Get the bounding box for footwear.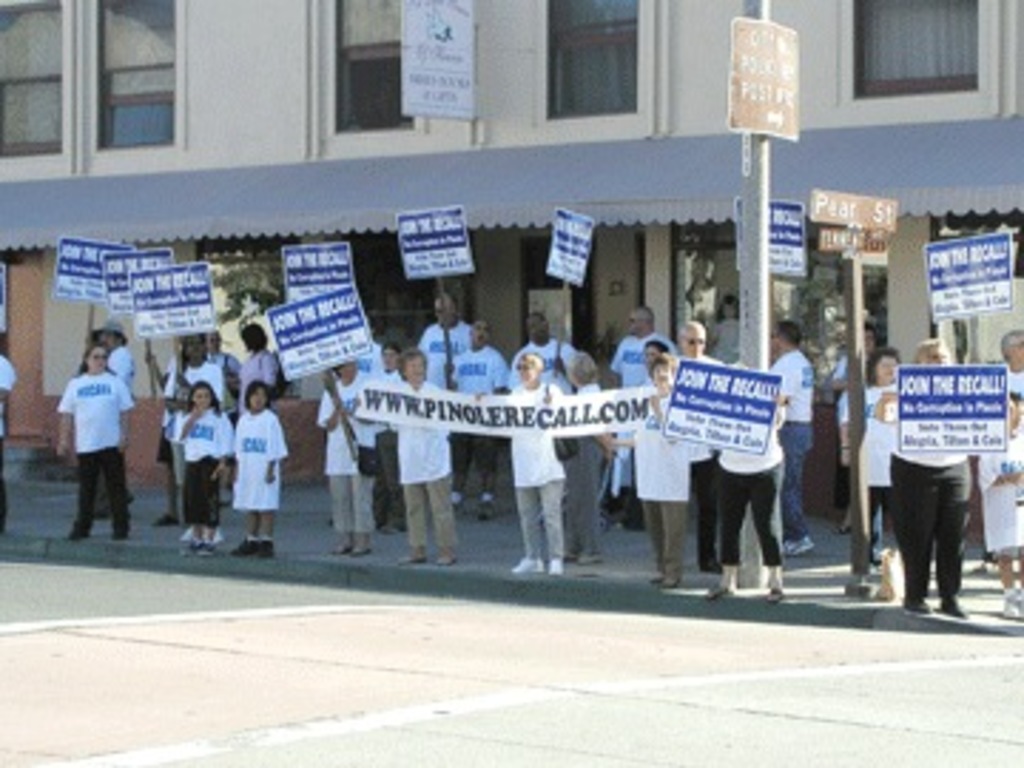
71, 518, 91, 540.
